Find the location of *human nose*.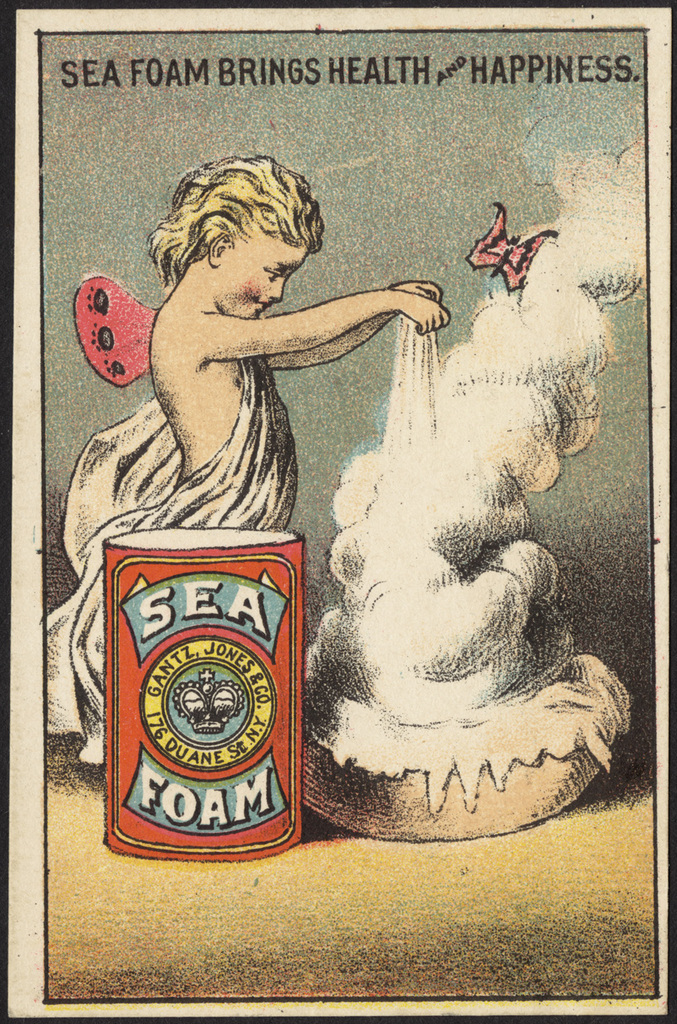
Location: l=268, t=268, r=292, b=302.
